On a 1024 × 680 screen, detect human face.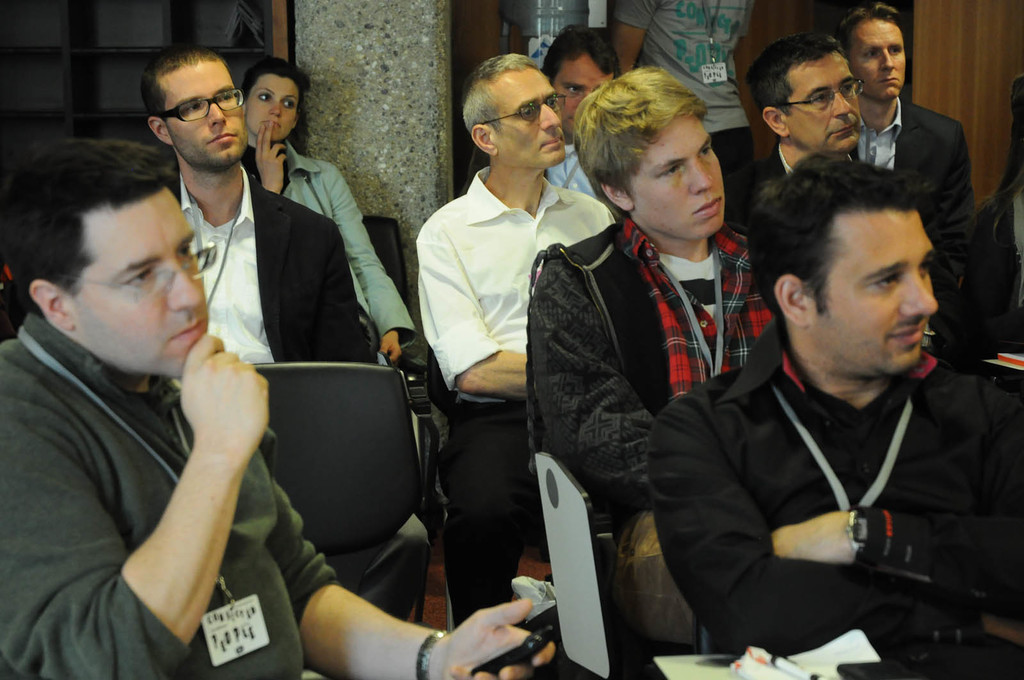
[849, 17, 909, 97].
